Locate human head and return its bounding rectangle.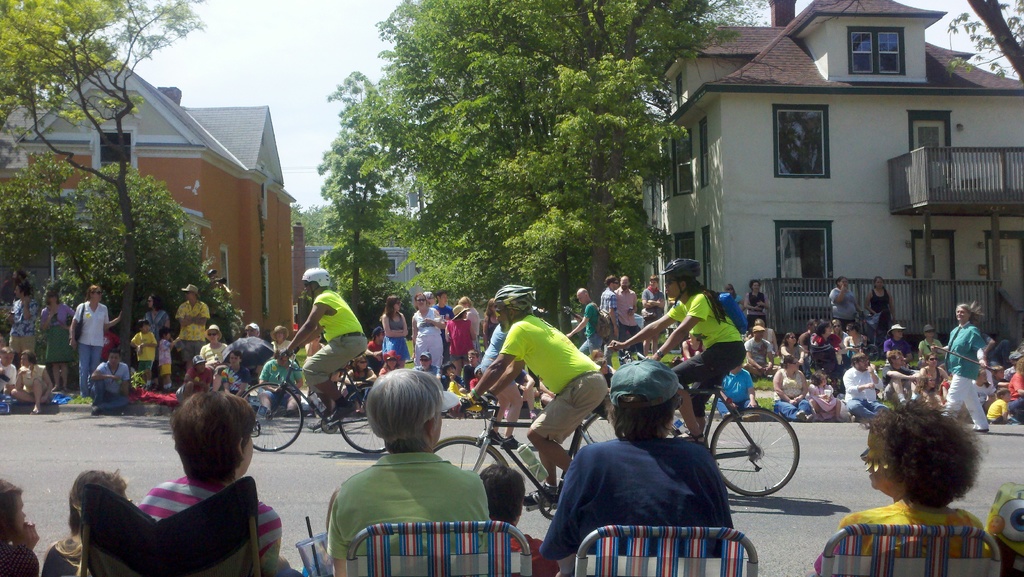
(815, 318, 833, 337).
